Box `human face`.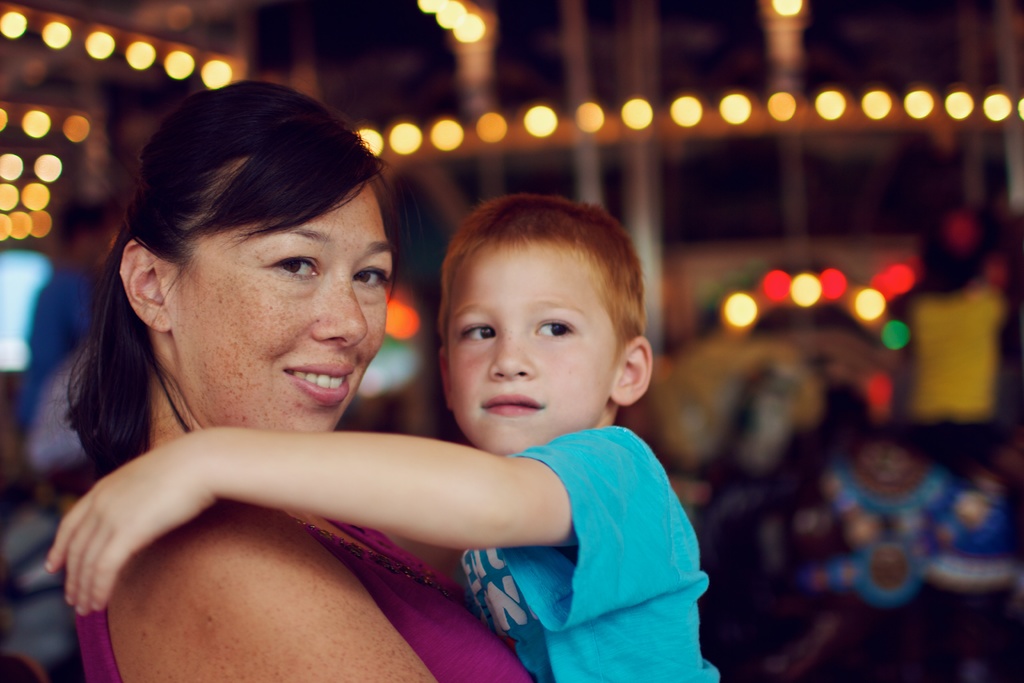
region(173, 185, 392, 436).
